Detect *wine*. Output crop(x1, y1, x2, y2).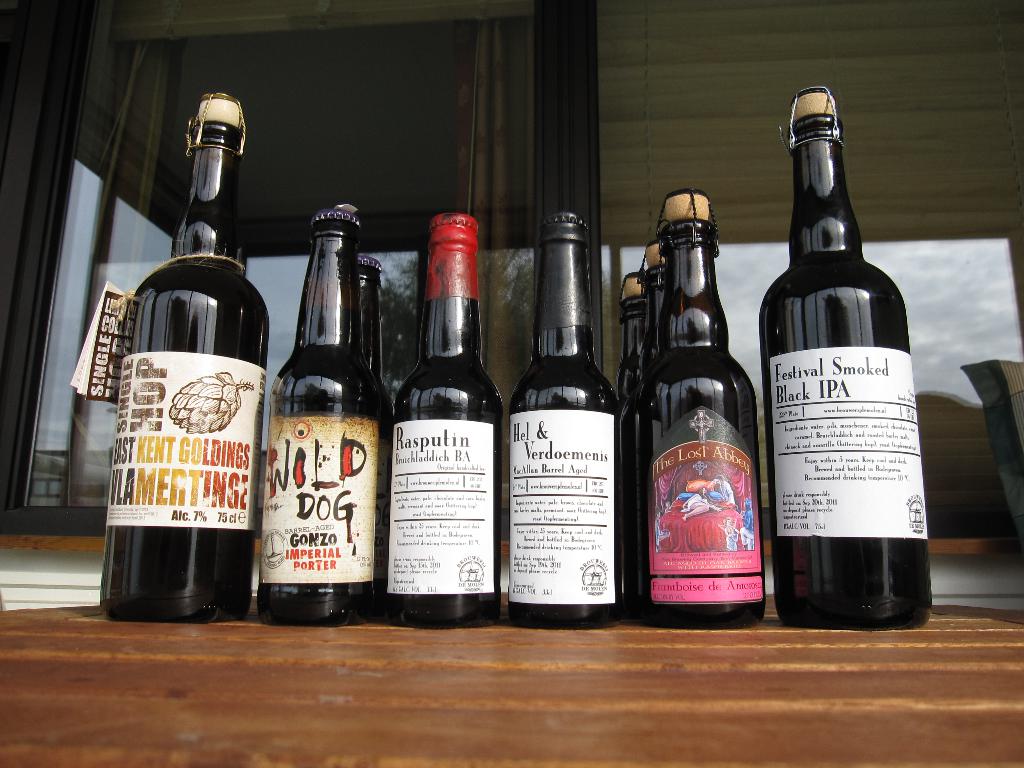
crop(387, 210, 499, 632).
